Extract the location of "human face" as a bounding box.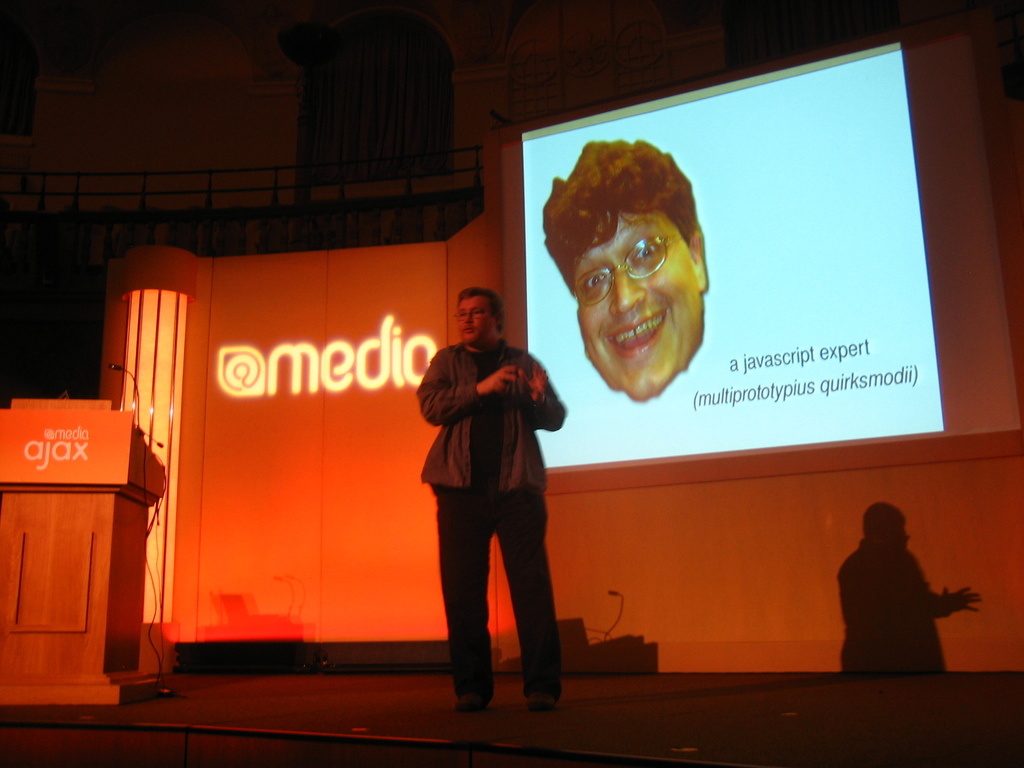
bbox=[460, 292, 494, 340].
